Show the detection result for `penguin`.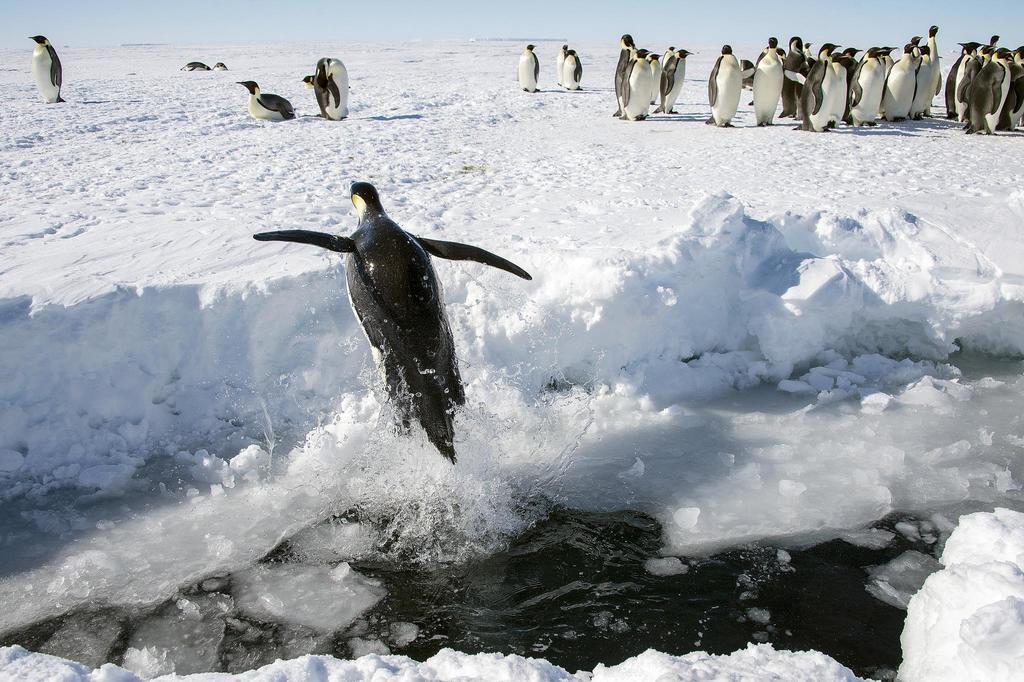
916, 46, 932, 119.
